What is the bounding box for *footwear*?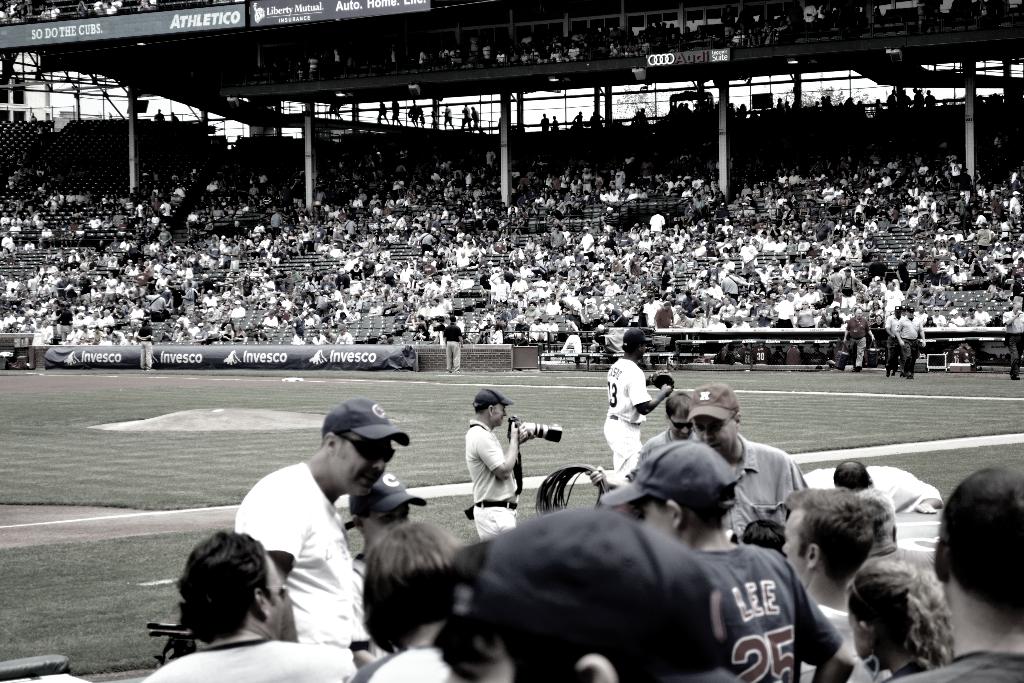
box(886, 363, 891, 381).
